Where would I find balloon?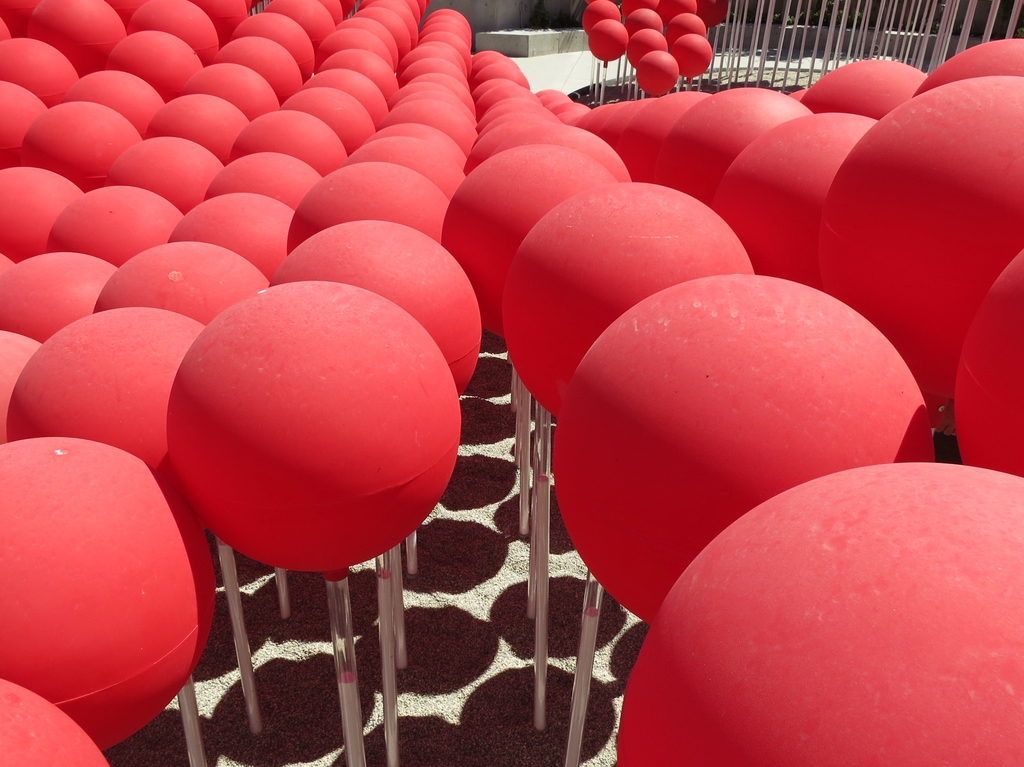
At Rect(175, 63, 280, 123).
